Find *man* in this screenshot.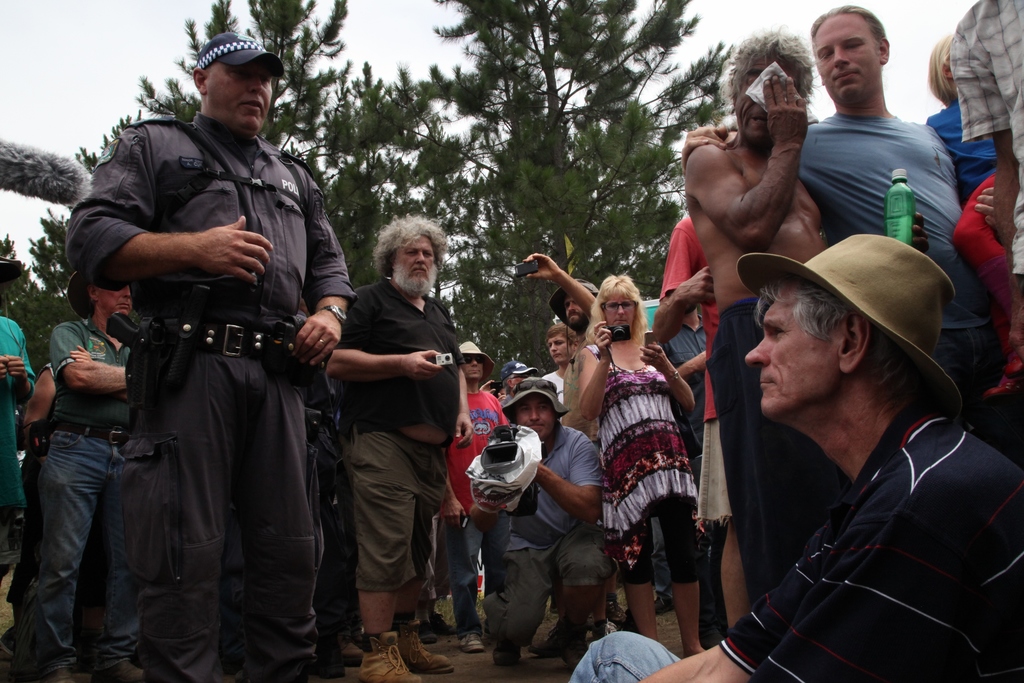
The bounding box for *man* is 455, 374, 615, 667.
